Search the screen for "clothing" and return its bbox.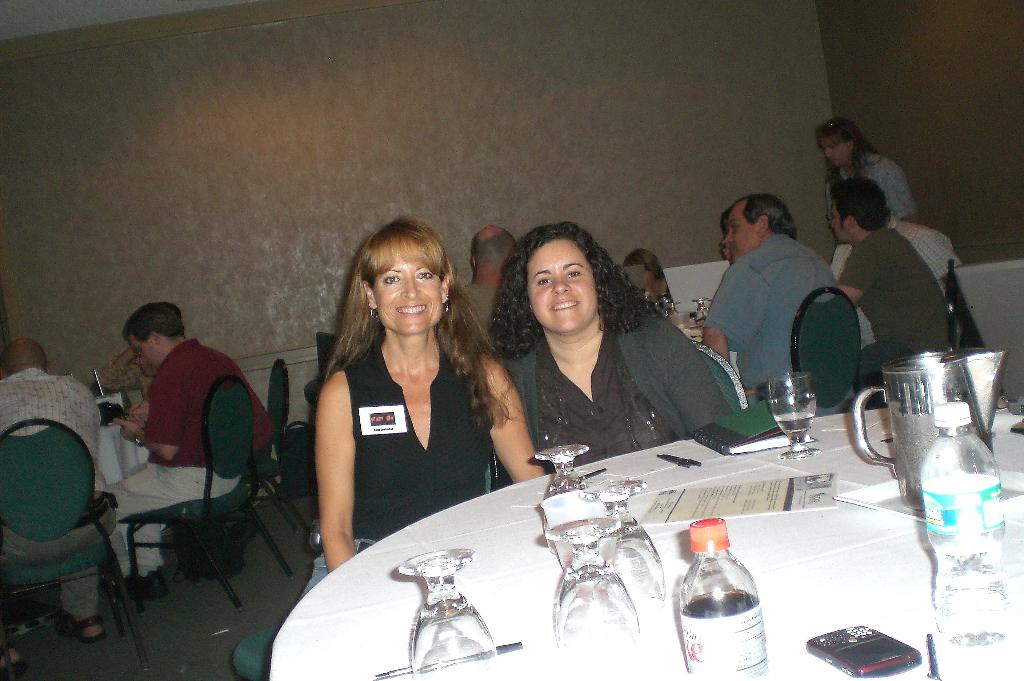
Found: select_region(831, 229, 949, 406).
